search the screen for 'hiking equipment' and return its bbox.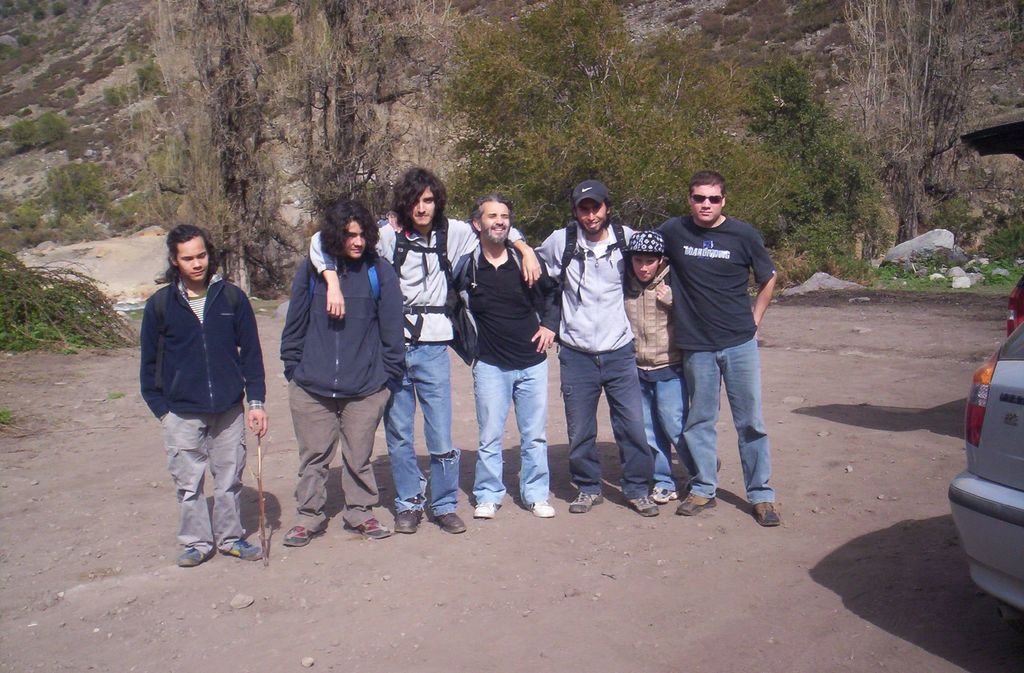
Found: (618, 495, 658, 515).
